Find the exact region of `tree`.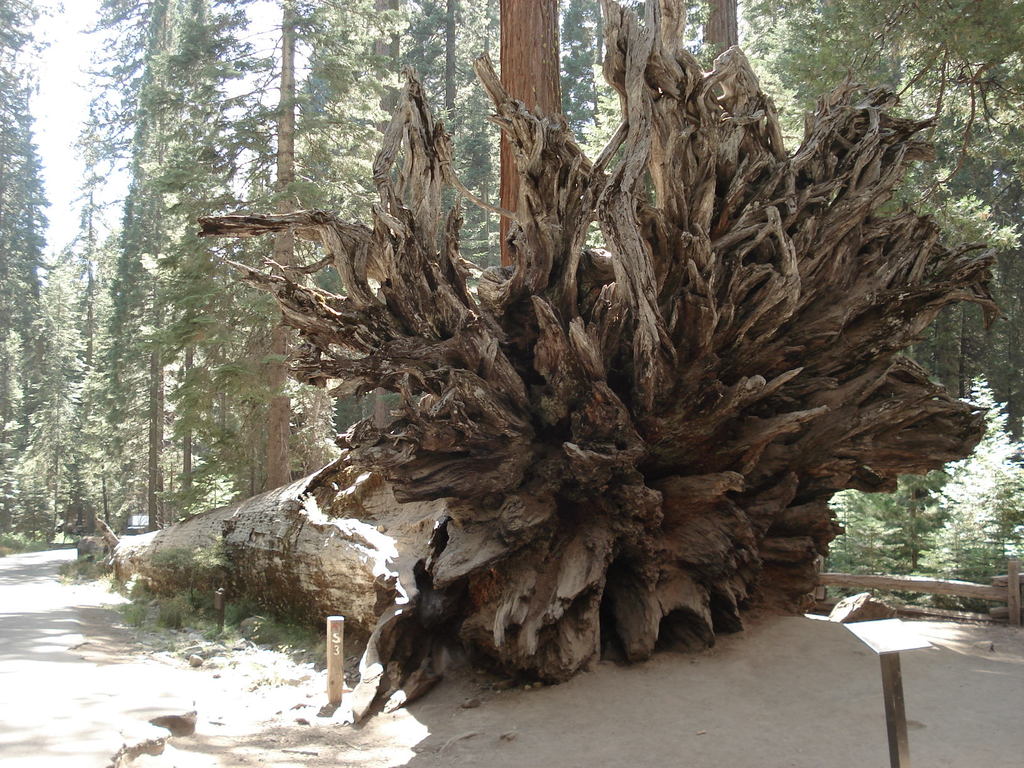
Exact region: [x1=744, y1=0, x2=1022, y2=524].
